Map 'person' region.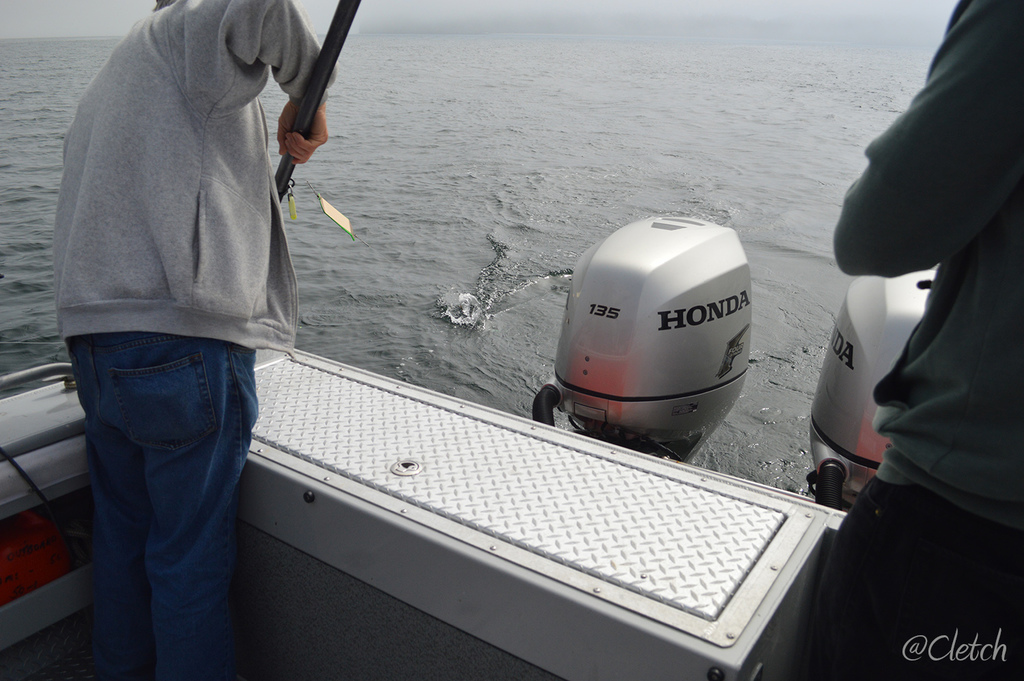
Mapped to left=801, top=0, right=1023, bottom=680.
